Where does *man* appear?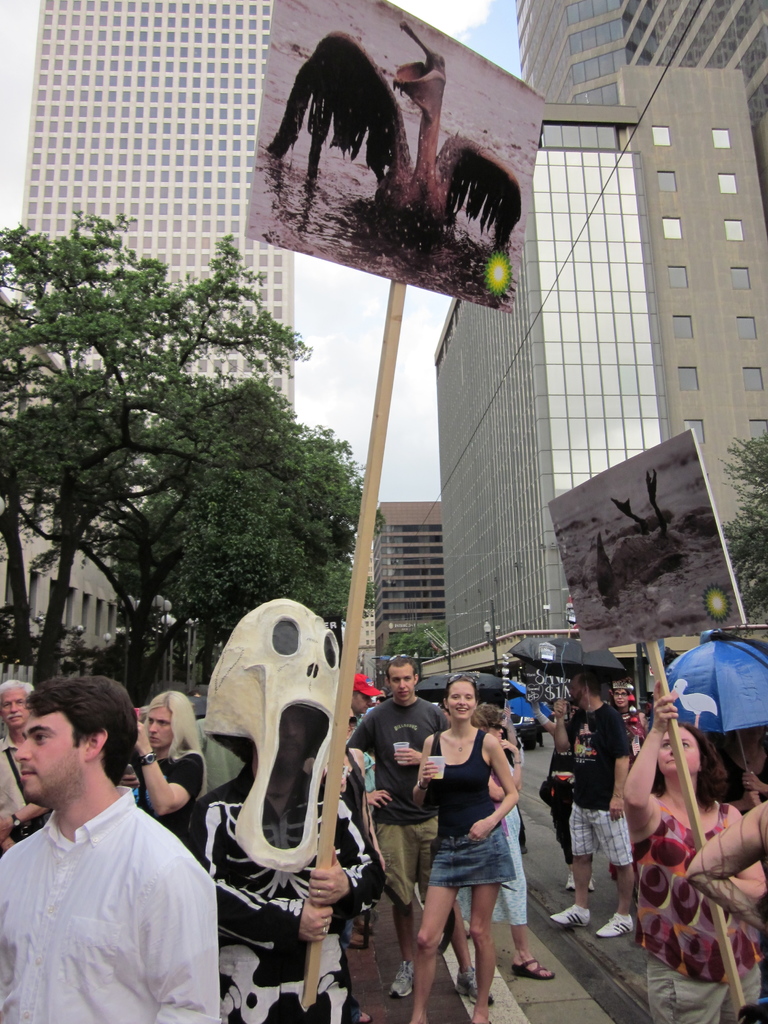
Appears at (350, 672, 380, 719).
